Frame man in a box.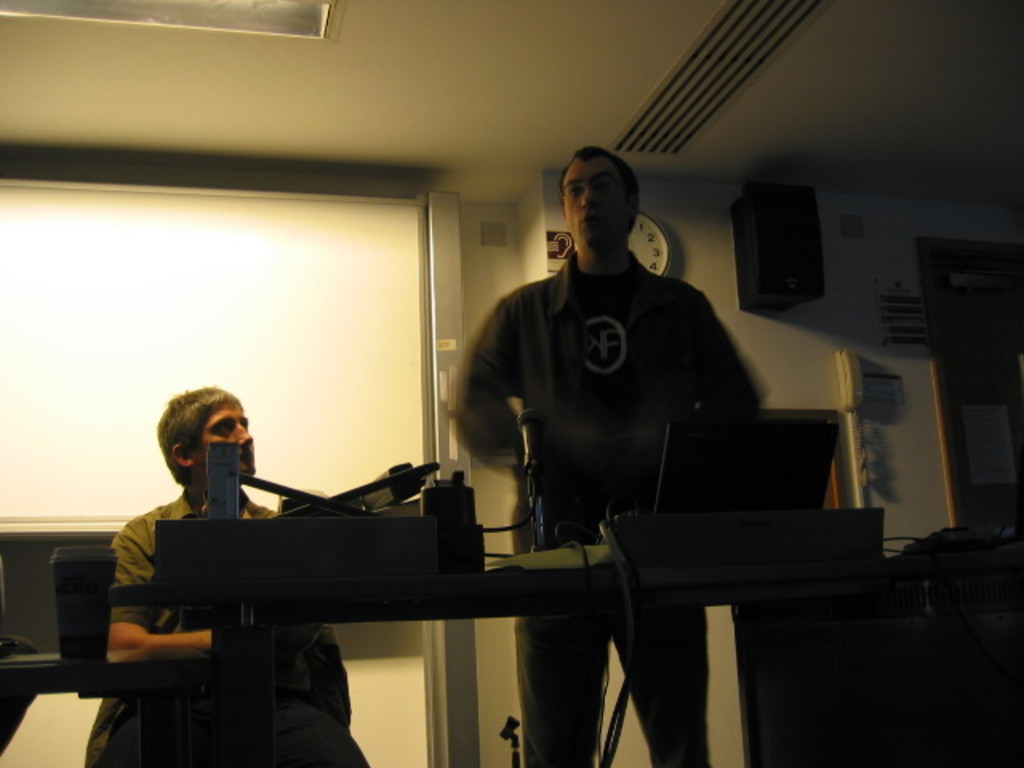
[left=102, top=381, right=370, bottom=766].
